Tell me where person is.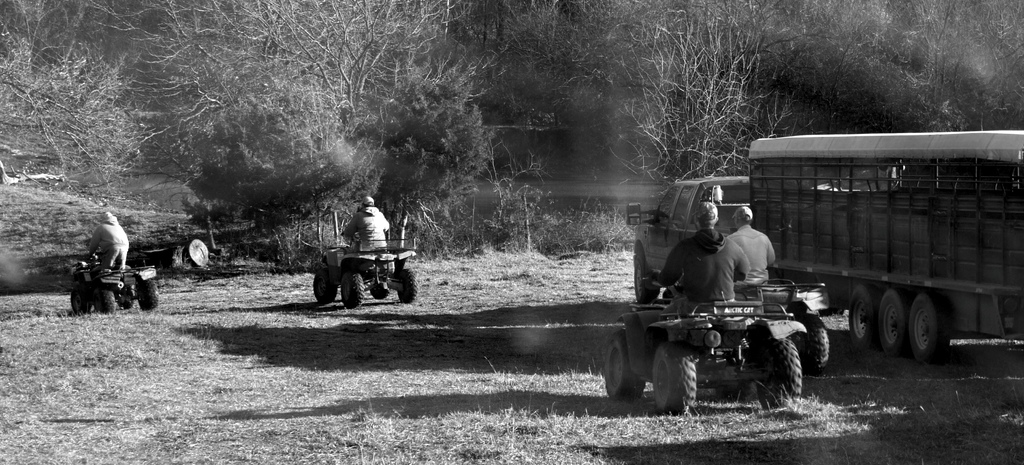
person is at 730,206,778,280.
